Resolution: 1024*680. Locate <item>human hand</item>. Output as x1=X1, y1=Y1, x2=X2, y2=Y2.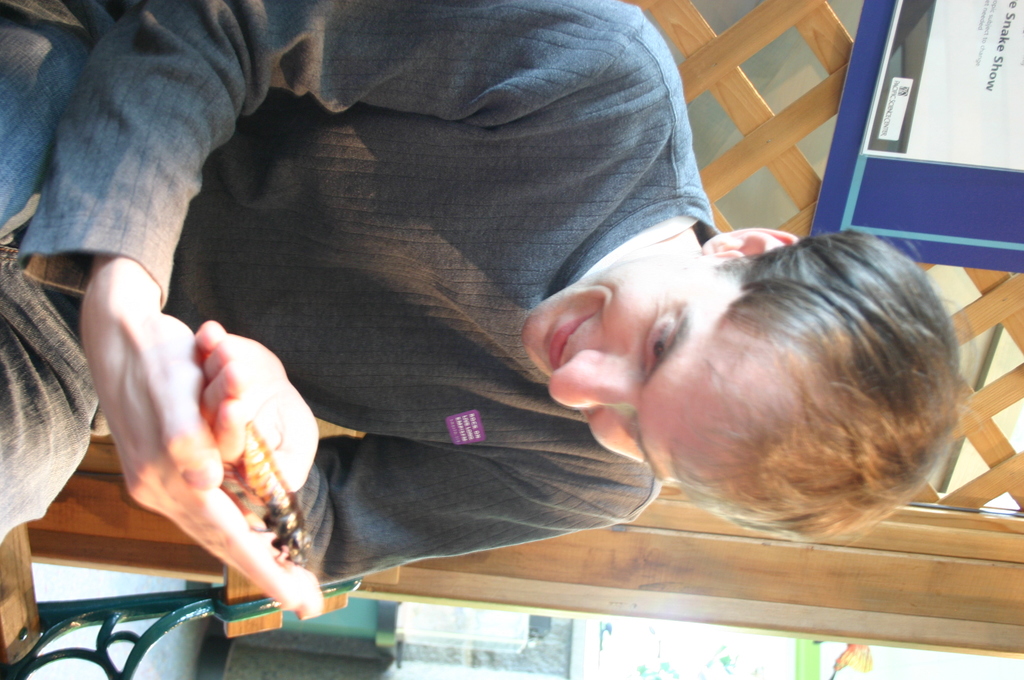
x1=190, y1=318, x2=323, y2=501.
